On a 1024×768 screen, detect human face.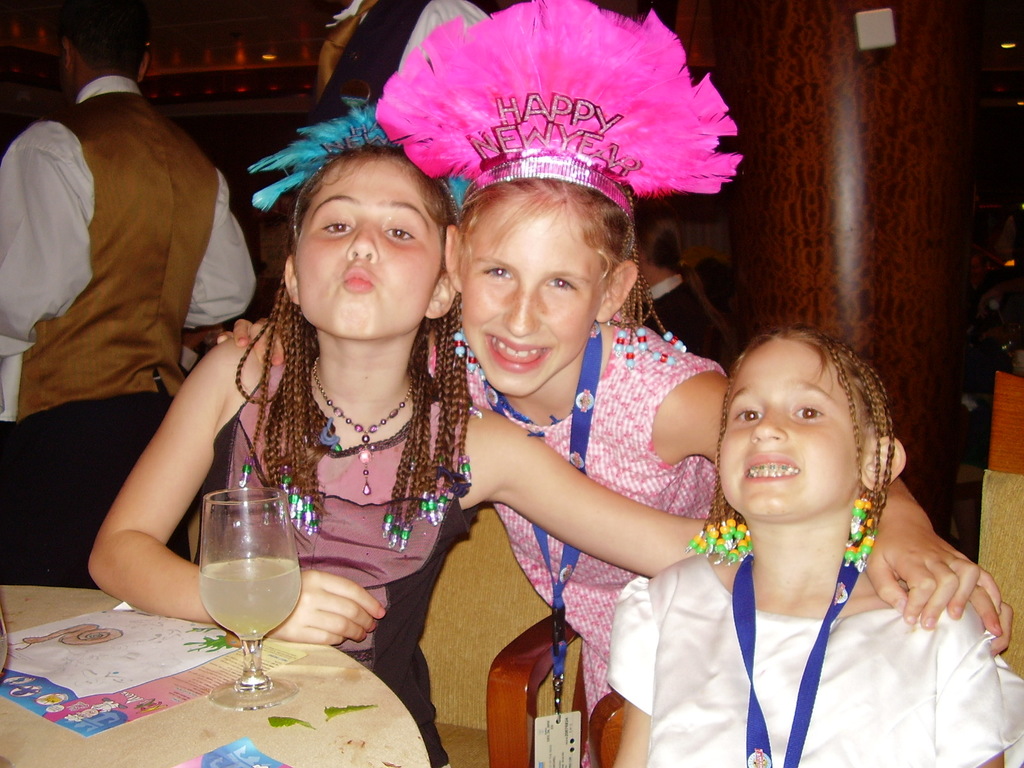
bbox=[460, 203, 598, 397].
